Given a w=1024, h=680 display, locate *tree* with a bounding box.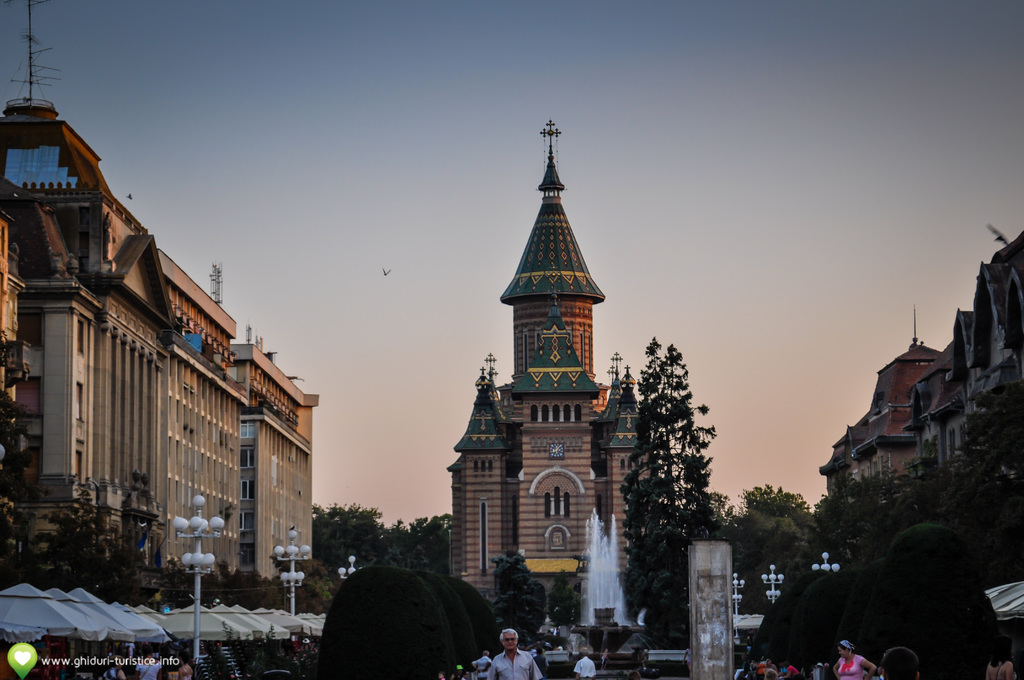
Located: box(425, 513, 456, 582).
